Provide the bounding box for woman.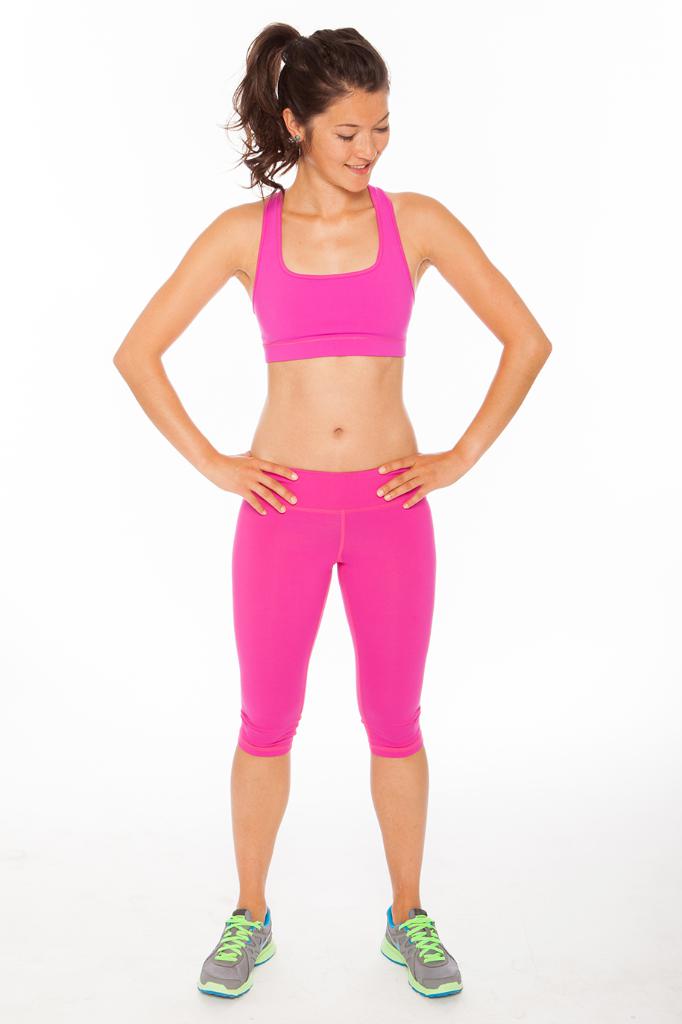
(x1=118, y1=13, x2=540, y2=961).
